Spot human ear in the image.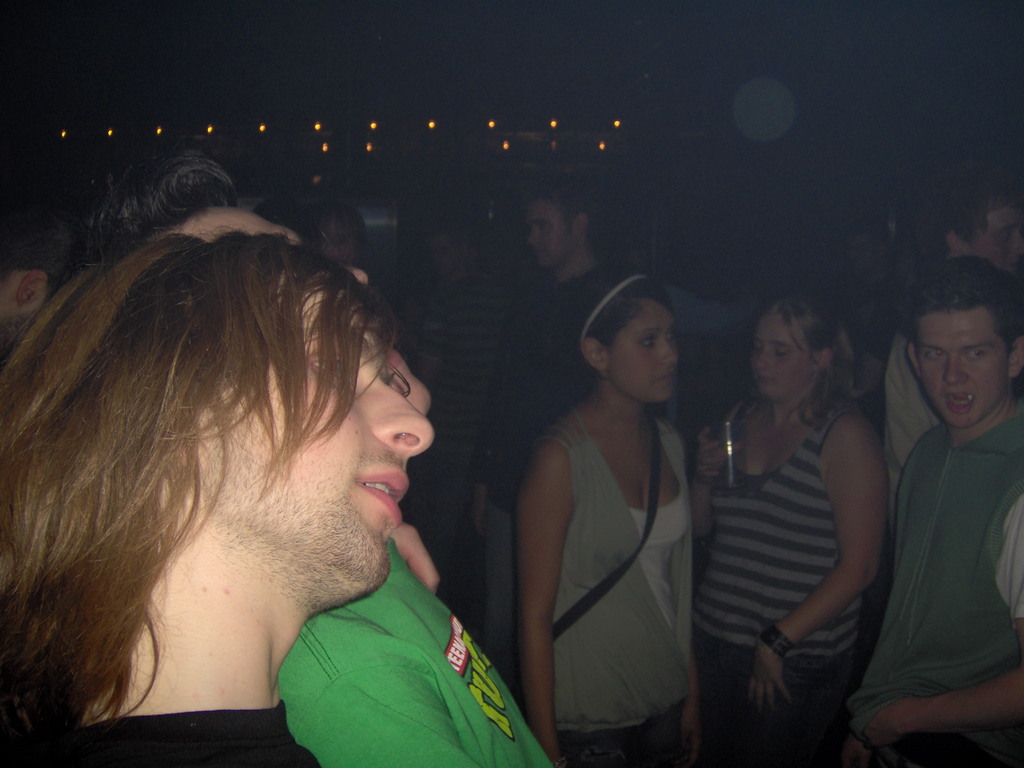
human ear found at locate(817, 347, 835, 371).
